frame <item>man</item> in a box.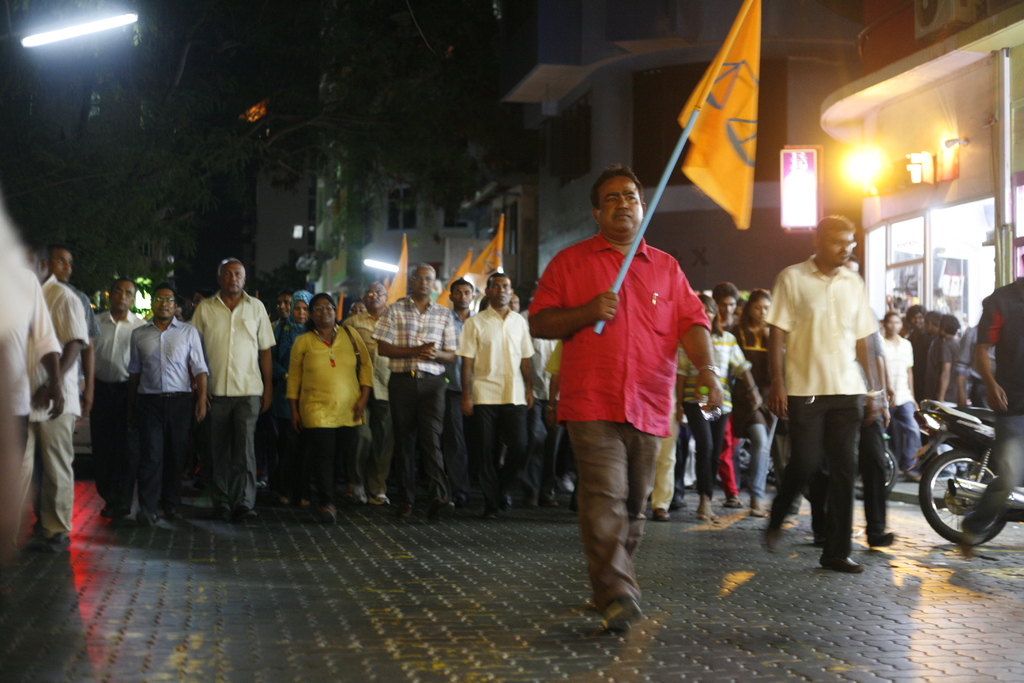
(906,299,937,397).
